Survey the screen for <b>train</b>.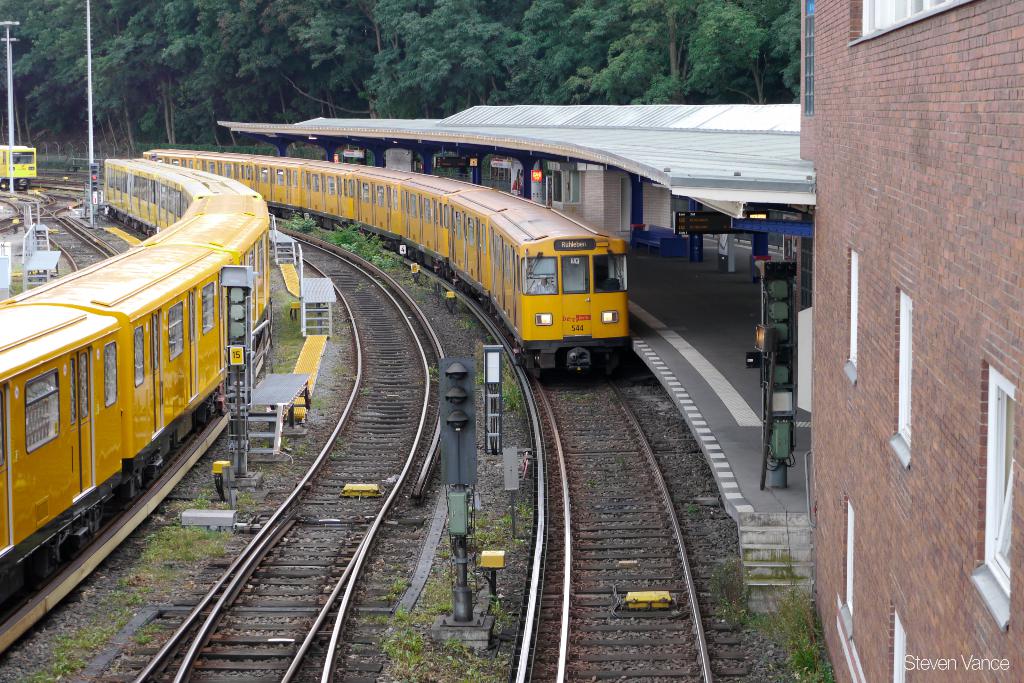
Survey found: BBox(0, 147, 39, 192).
